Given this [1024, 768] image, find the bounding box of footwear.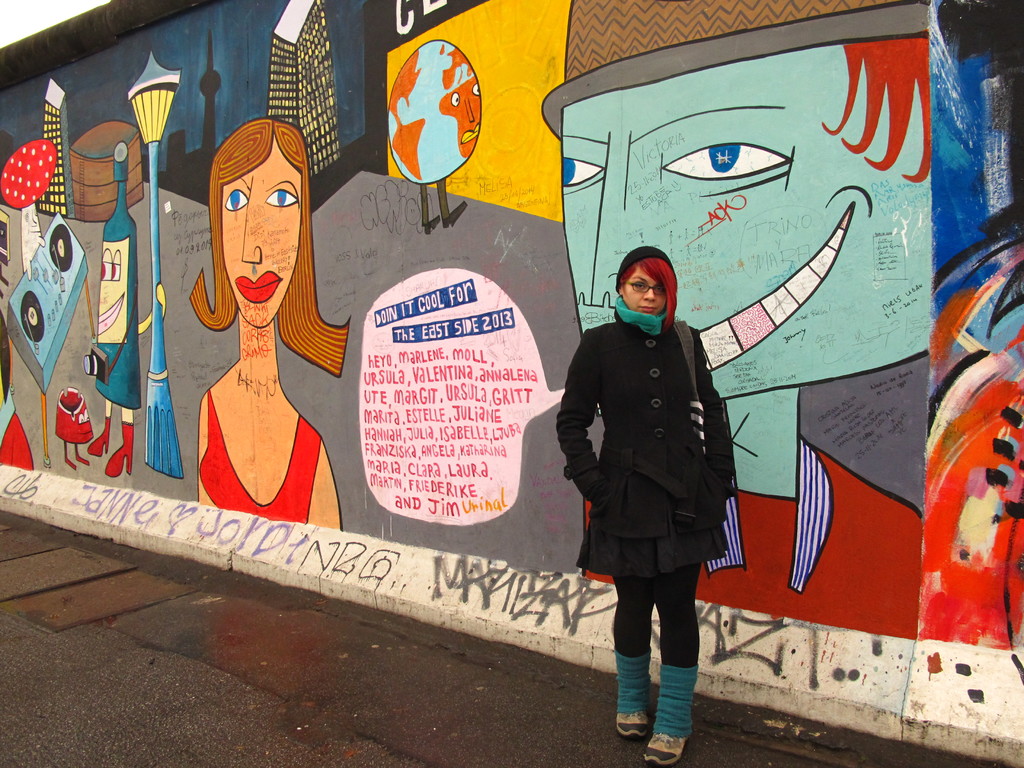
rect(109, 417, 134, 478).
